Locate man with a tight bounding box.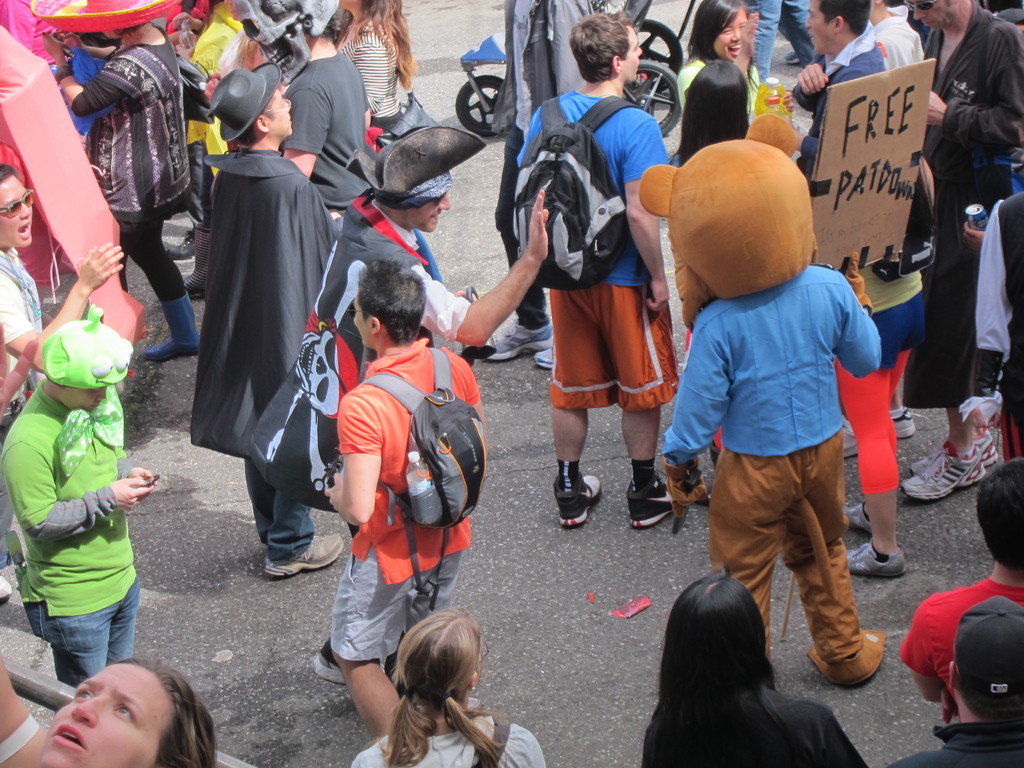
1 304 159 688.
